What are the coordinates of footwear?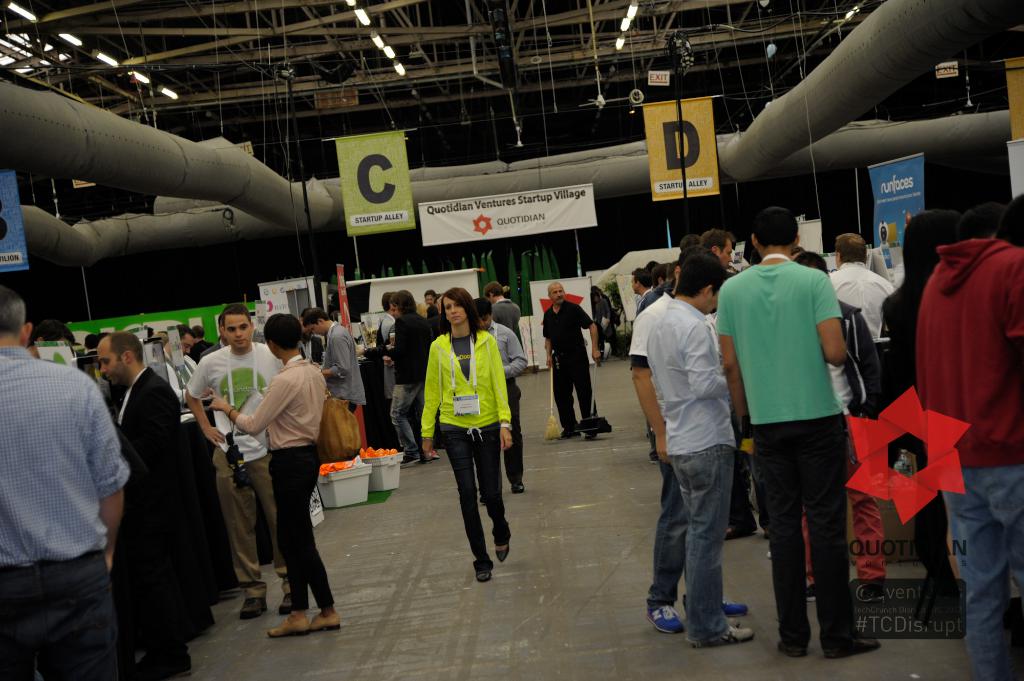
[x1=131, y1=648, x2=191, y2=680].
